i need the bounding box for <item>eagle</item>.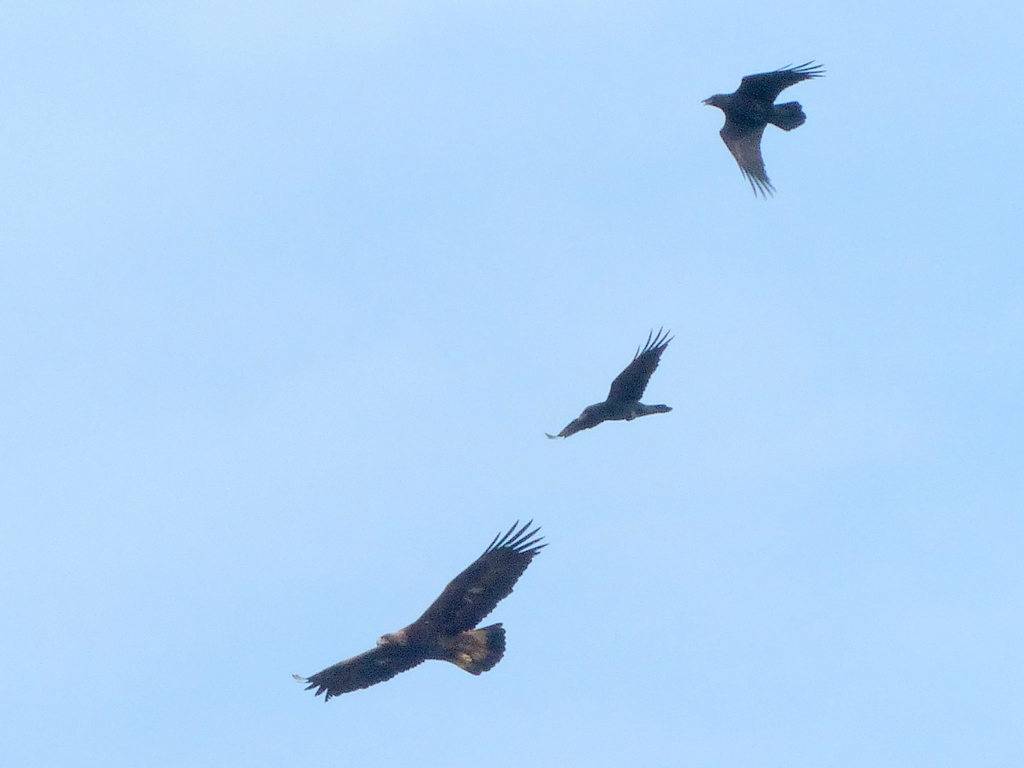
Here it is: <bbox>290, 518, 544, 701</bbox>.
